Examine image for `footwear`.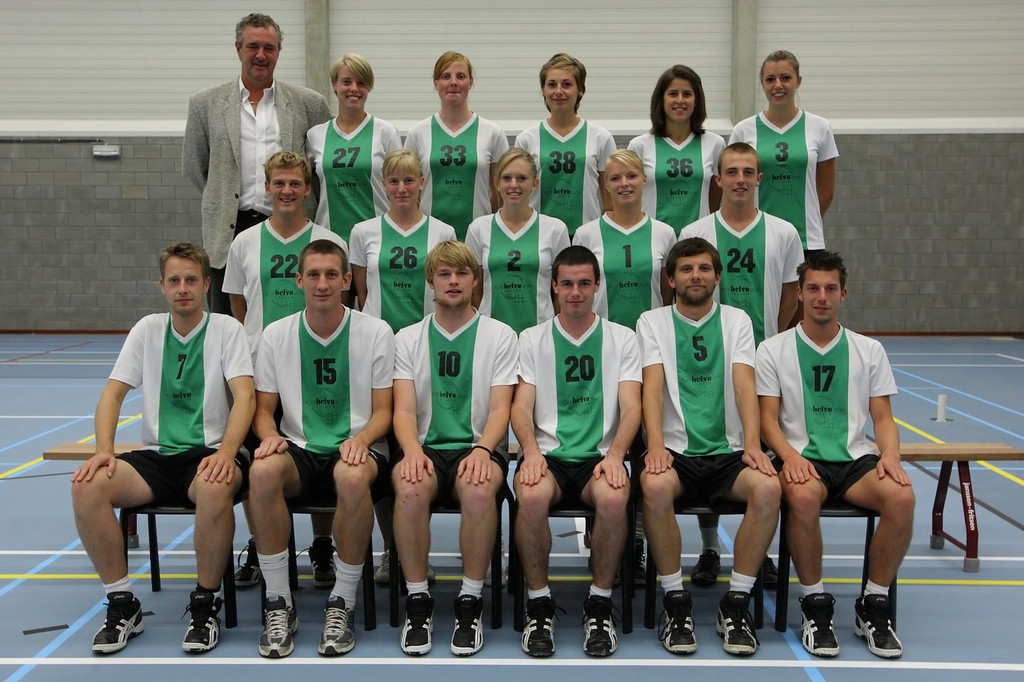
Examination result: [232,539,258,588].
